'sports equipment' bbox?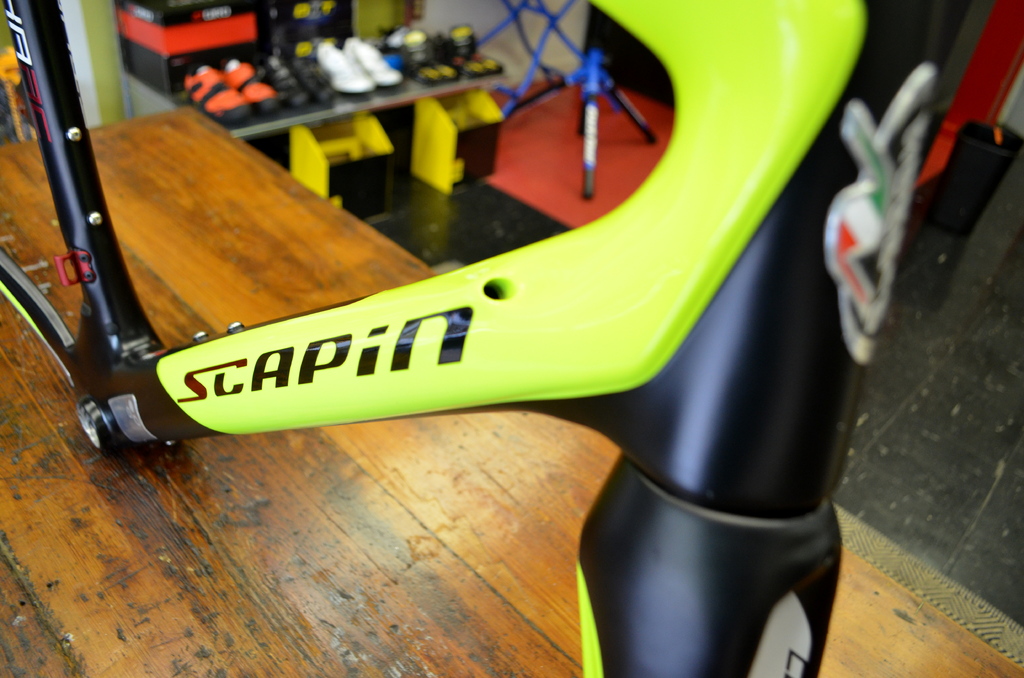
{"x1": 10, "y1": 0, "x2": 1023, "y2": 677}
